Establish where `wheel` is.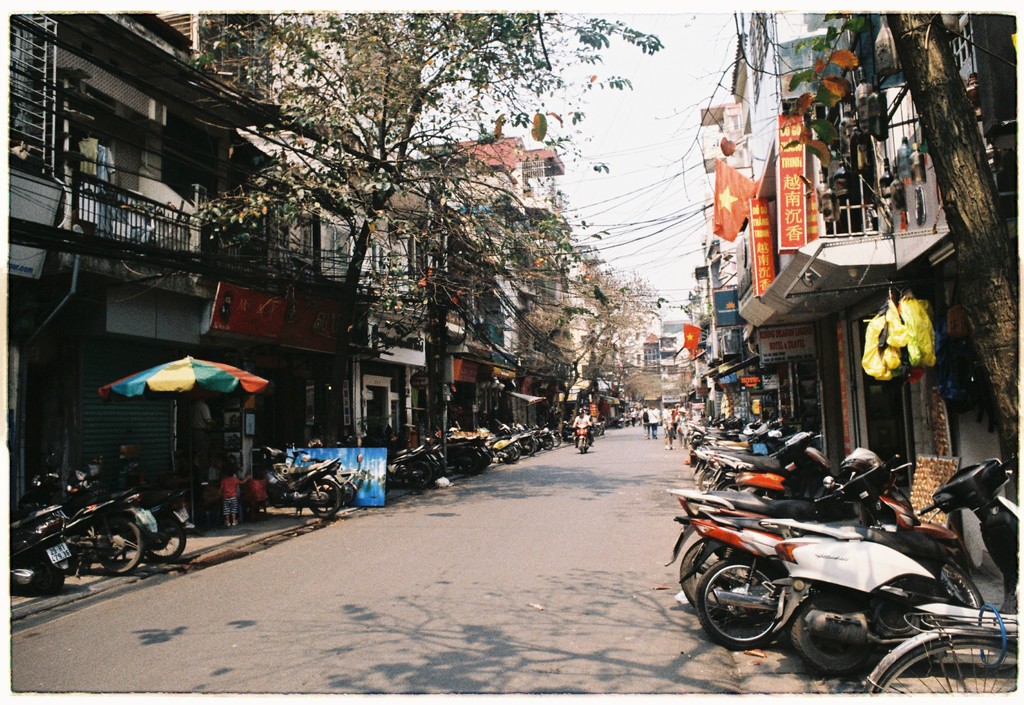
Established at box(686, 533, 746, 604).
